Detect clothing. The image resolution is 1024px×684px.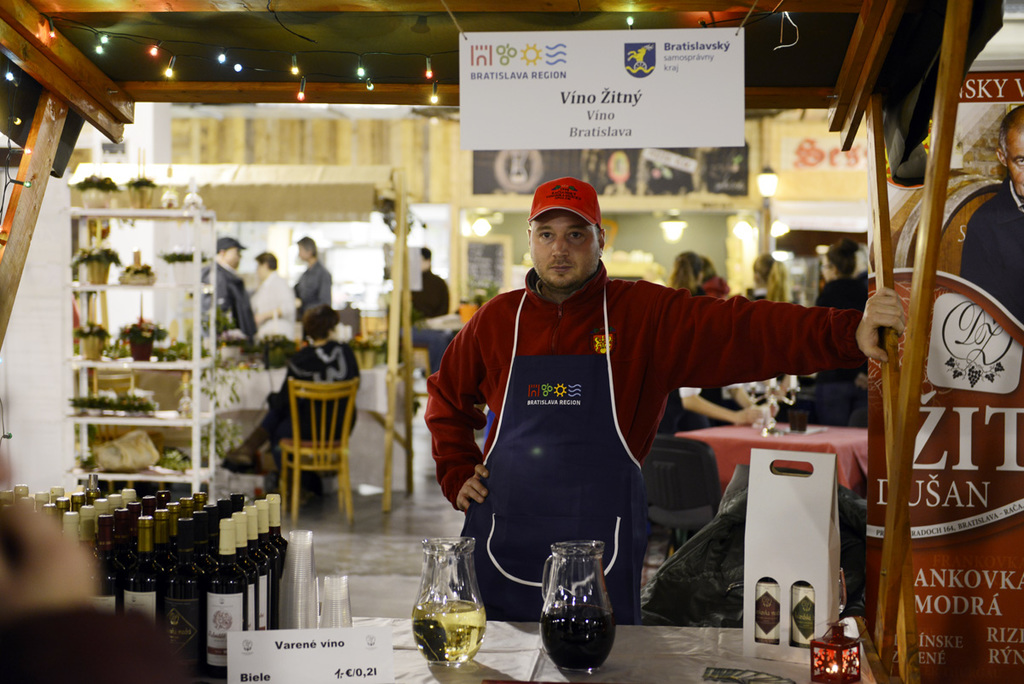
box(454, 175, 823, 647).
